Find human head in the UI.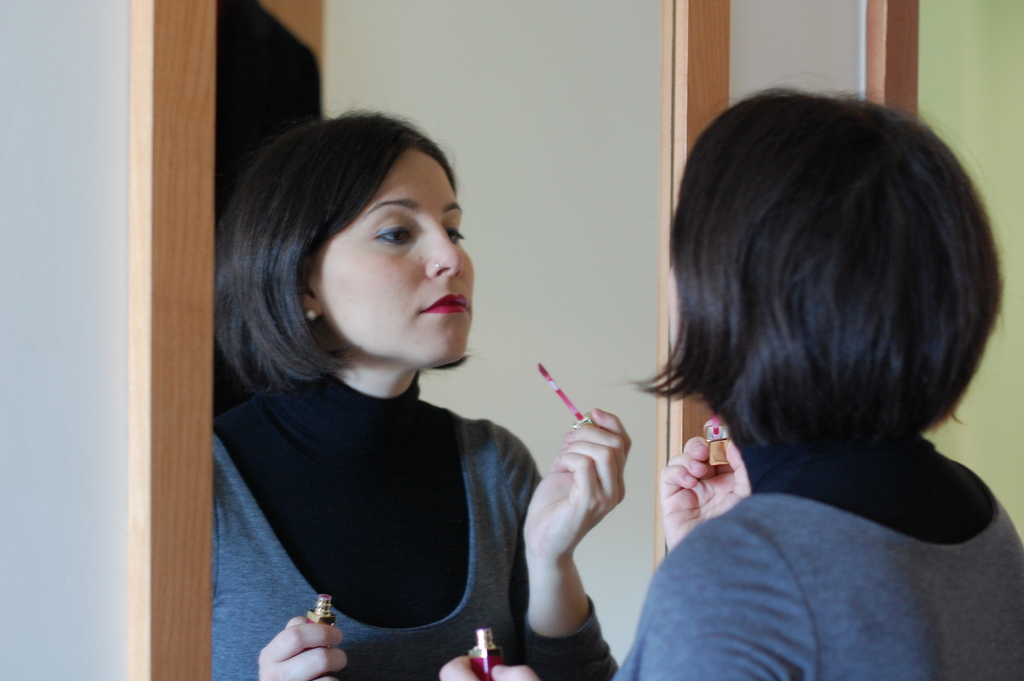
UI element at select_region(672, 86, 996, 436).
